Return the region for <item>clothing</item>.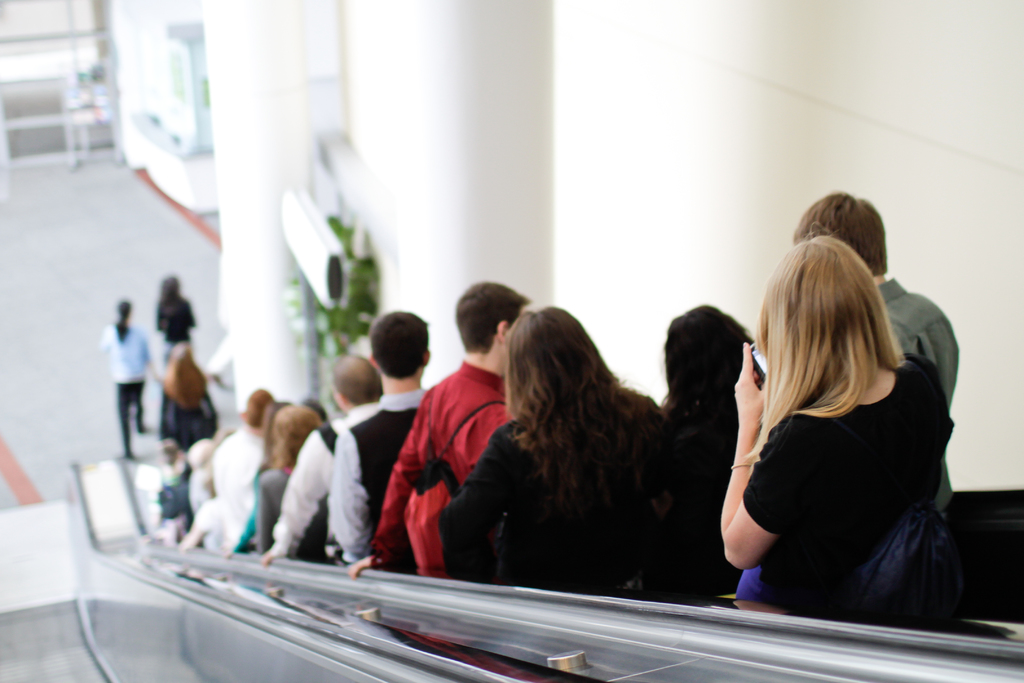
[378, 339, 508, 574].
